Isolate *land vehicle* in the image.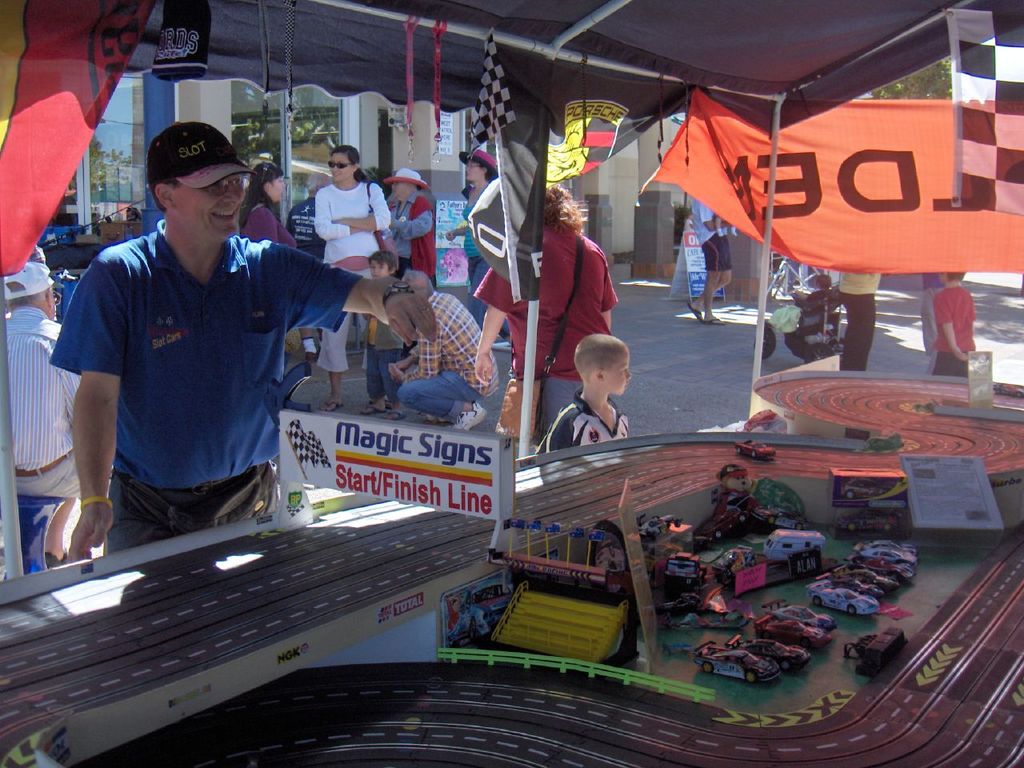
Isolated region: {"left": 853, "top": 543, "right": 913, "bottom": 567}.
